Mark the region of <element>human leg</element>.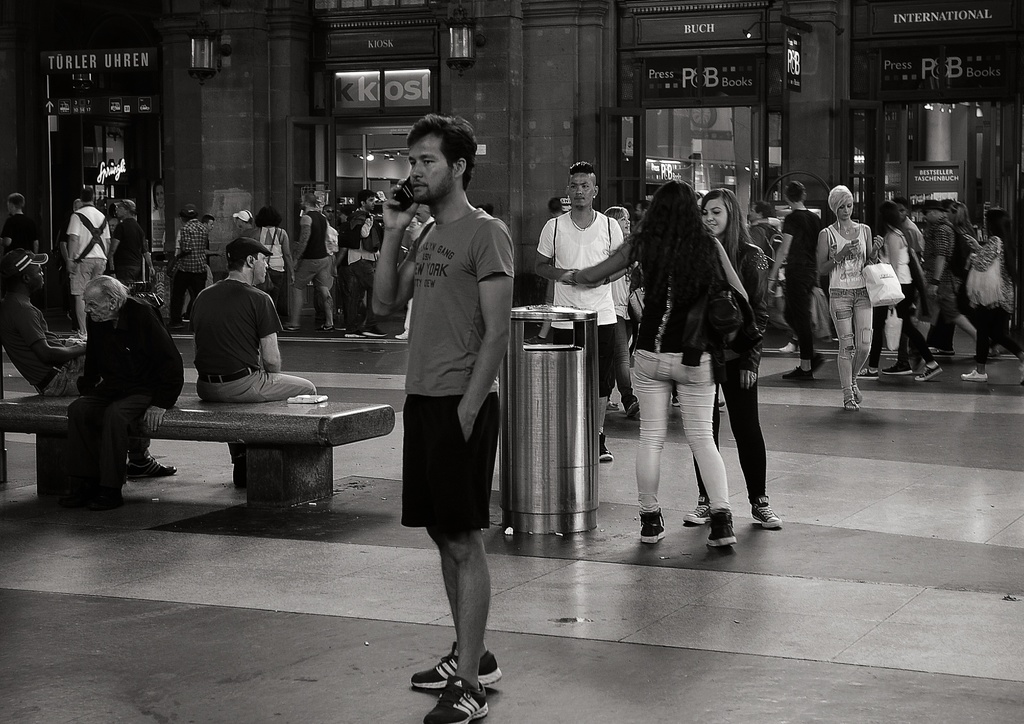
Region: select_region(673, 348, 724, 544).
